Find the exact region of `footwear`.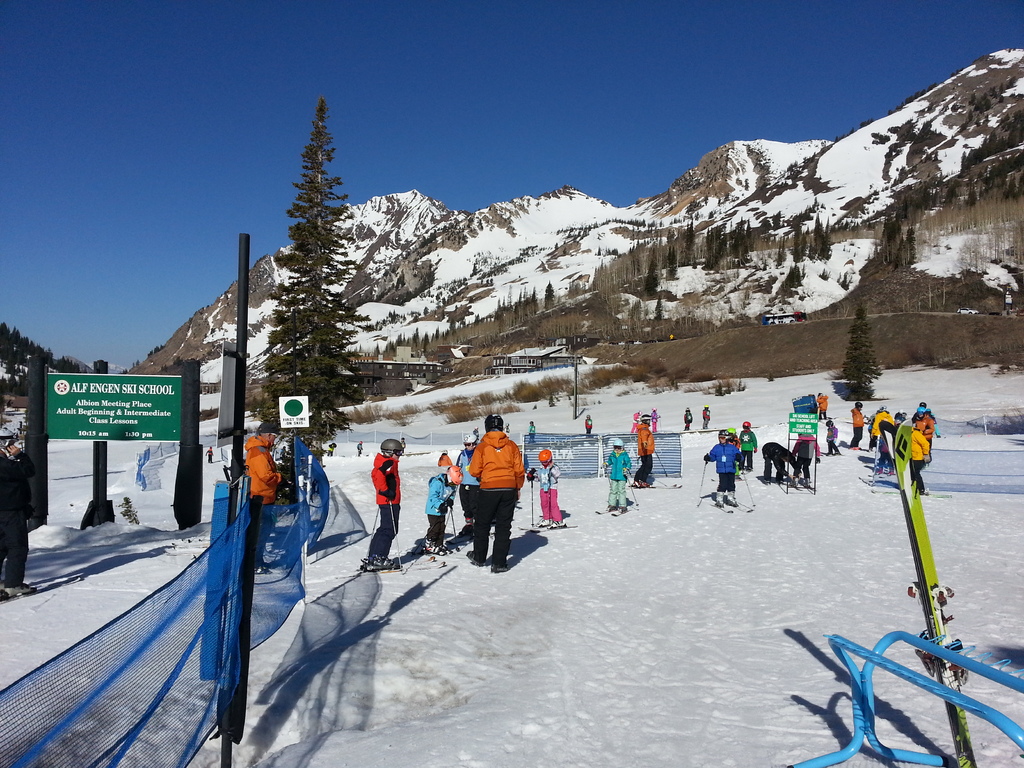
Exact region: [left=467, top=551, right=484, bottom=567].
